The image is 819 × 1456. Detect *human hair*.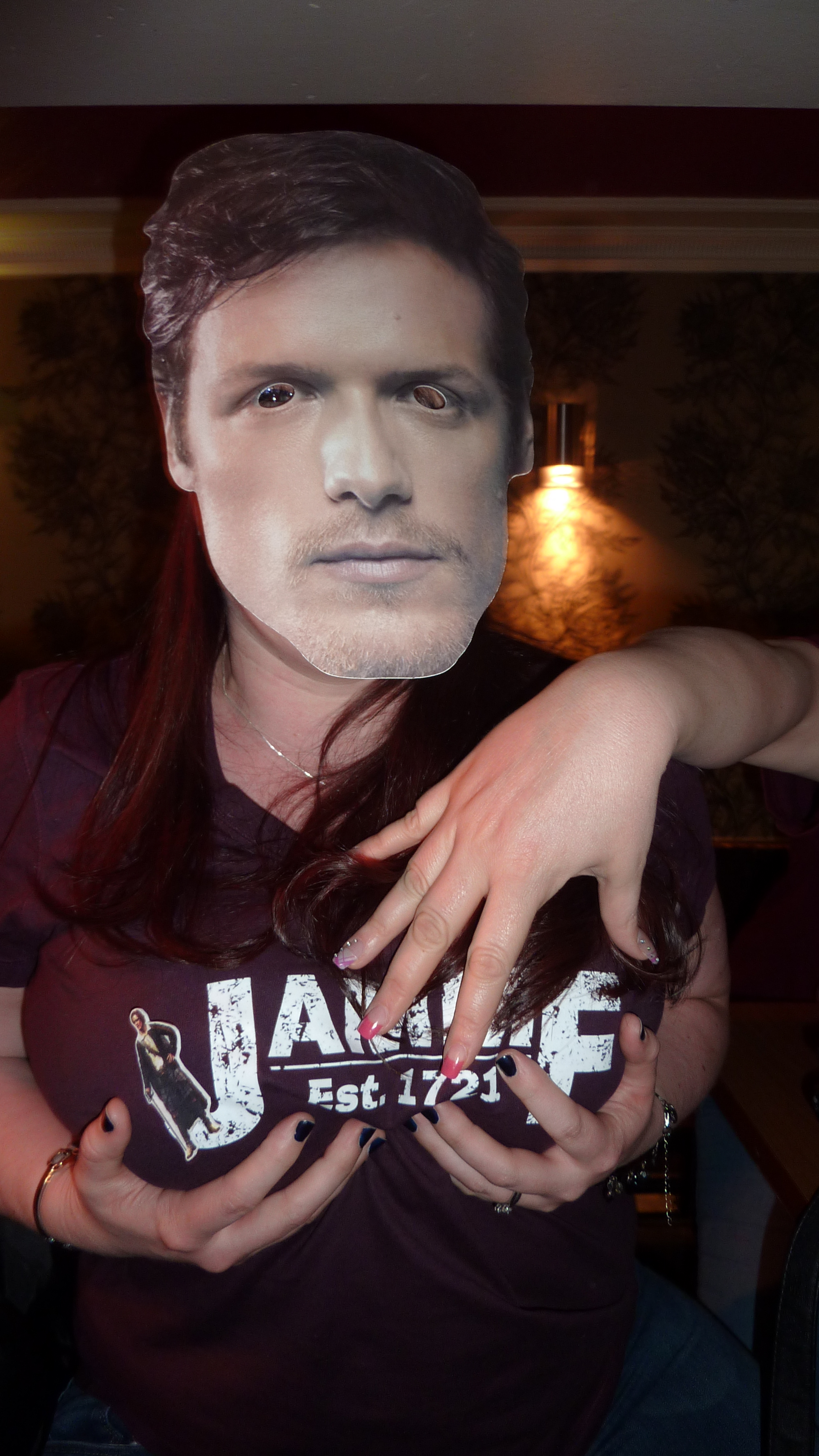
Detection: <box>40,44,206,176</box>.
